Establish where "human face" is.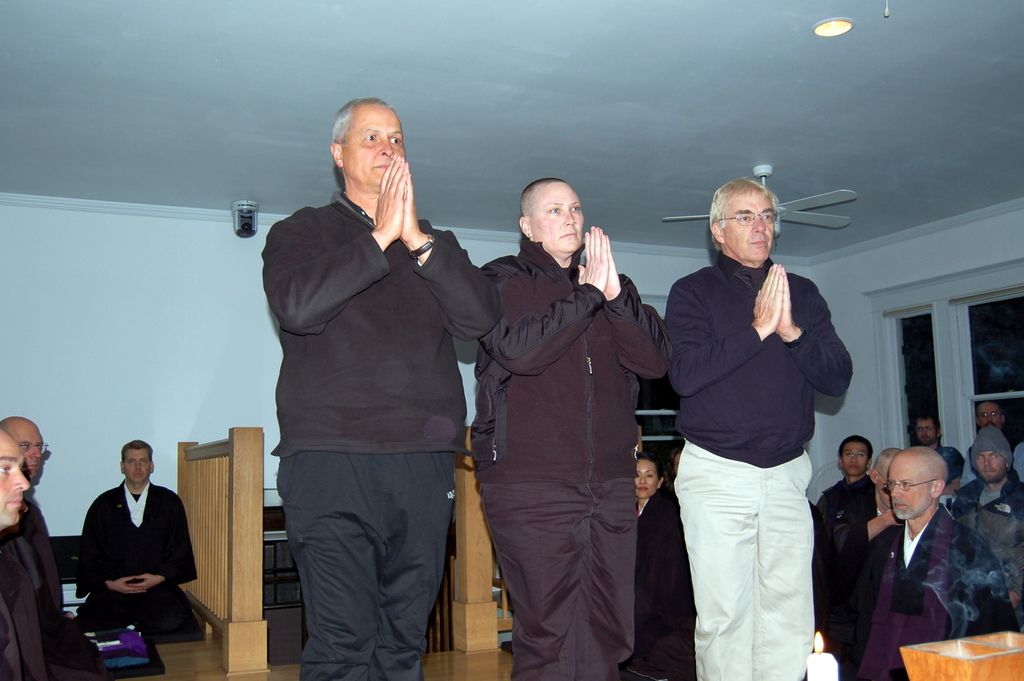
Established at detection(123, 447, 154, 484).
